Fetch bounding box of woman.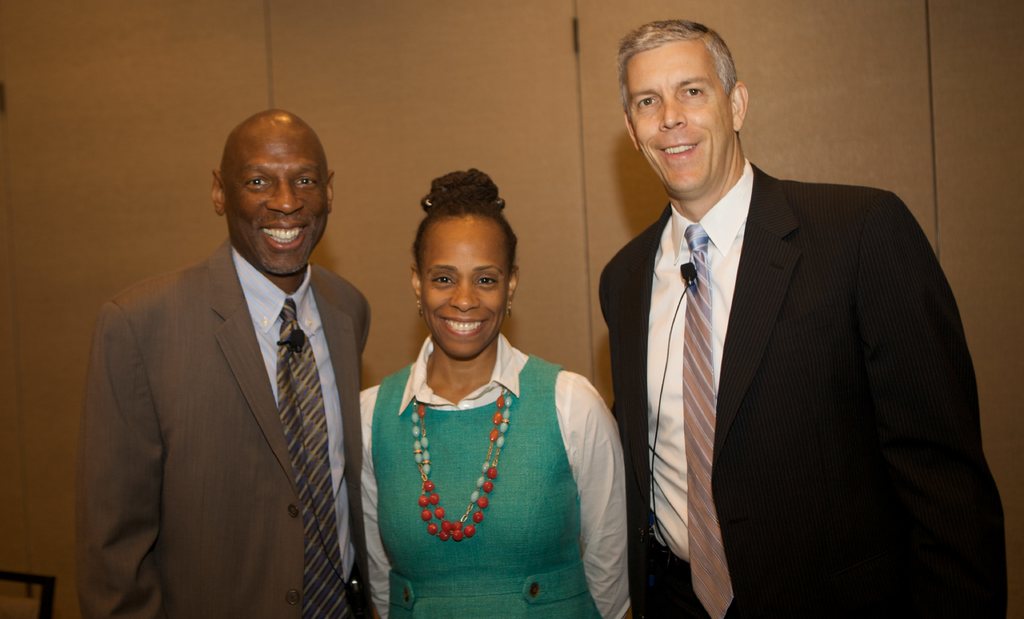
Bbox: 358, 185, 605, 616.
